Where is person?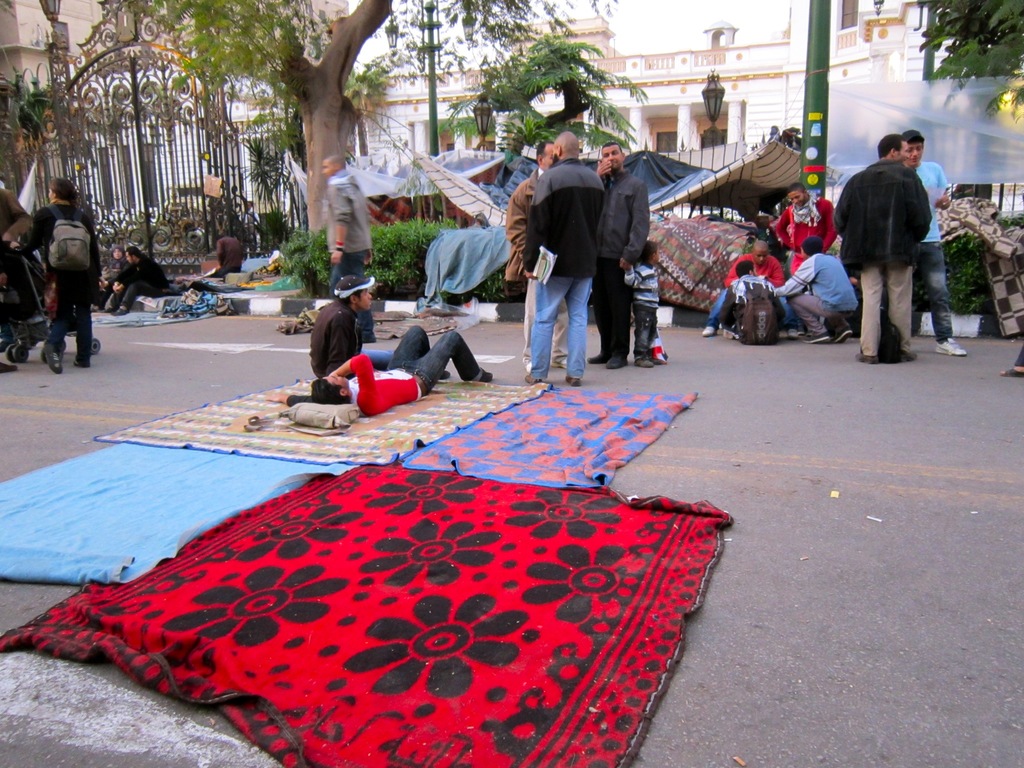
x1=765 y1=179 x2=836 y2=279.
